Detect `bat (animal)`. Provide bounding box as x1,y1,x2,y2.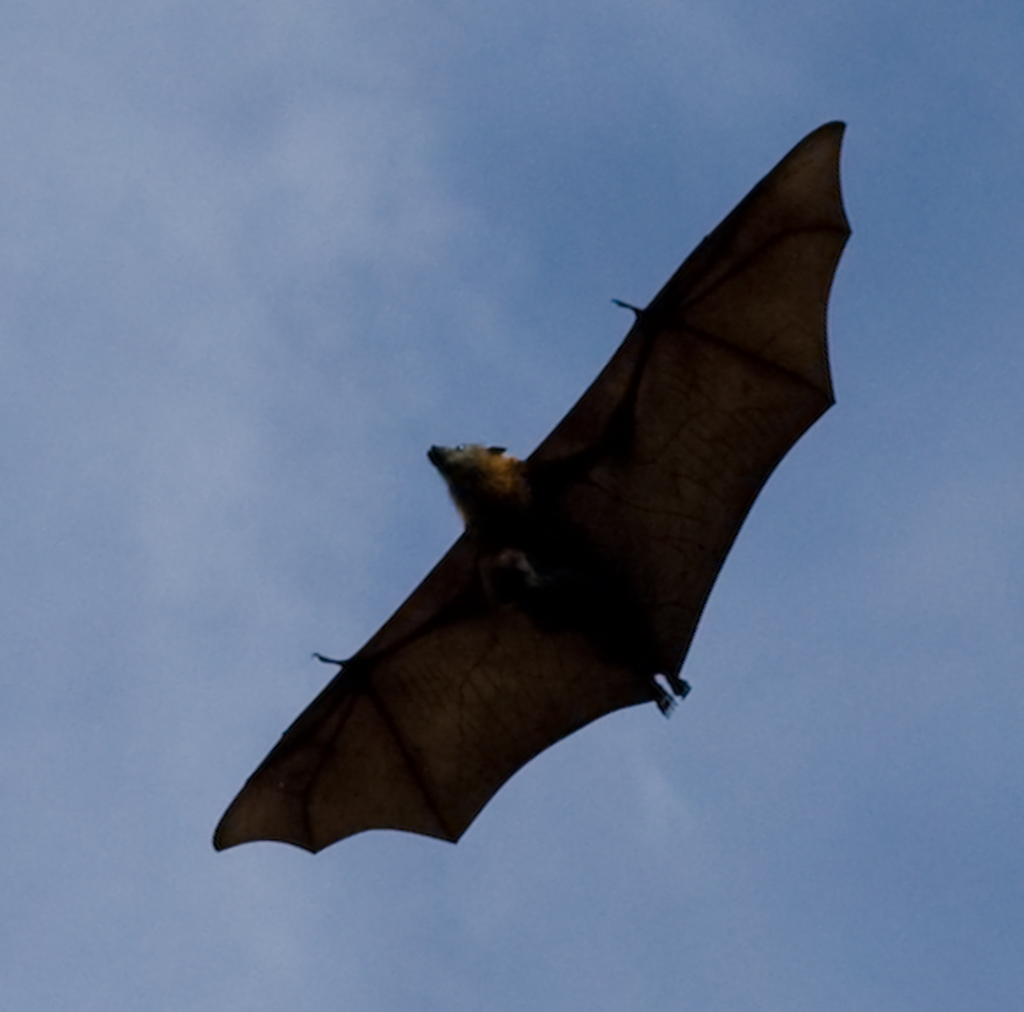
208,115,853,858.
